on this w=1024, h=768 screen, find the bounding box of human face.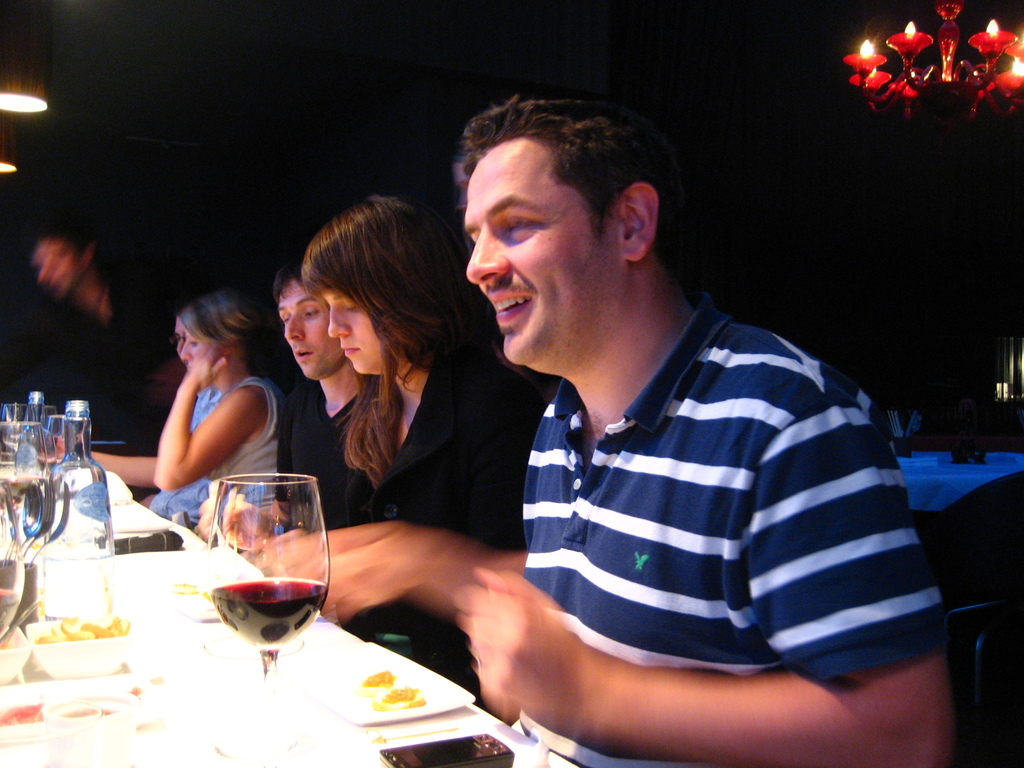
Bounding box: 326:282:384:380.
